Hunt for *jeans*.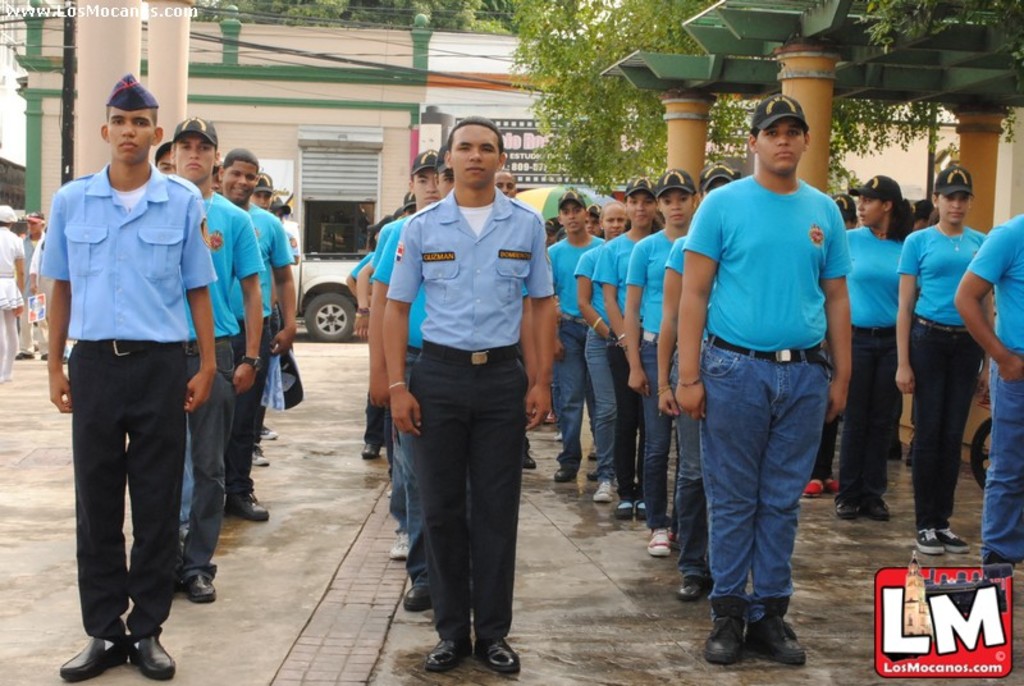
Hunted down at {"x1": 690, "y1": 358, "x2": 833, "y2": 664}.
